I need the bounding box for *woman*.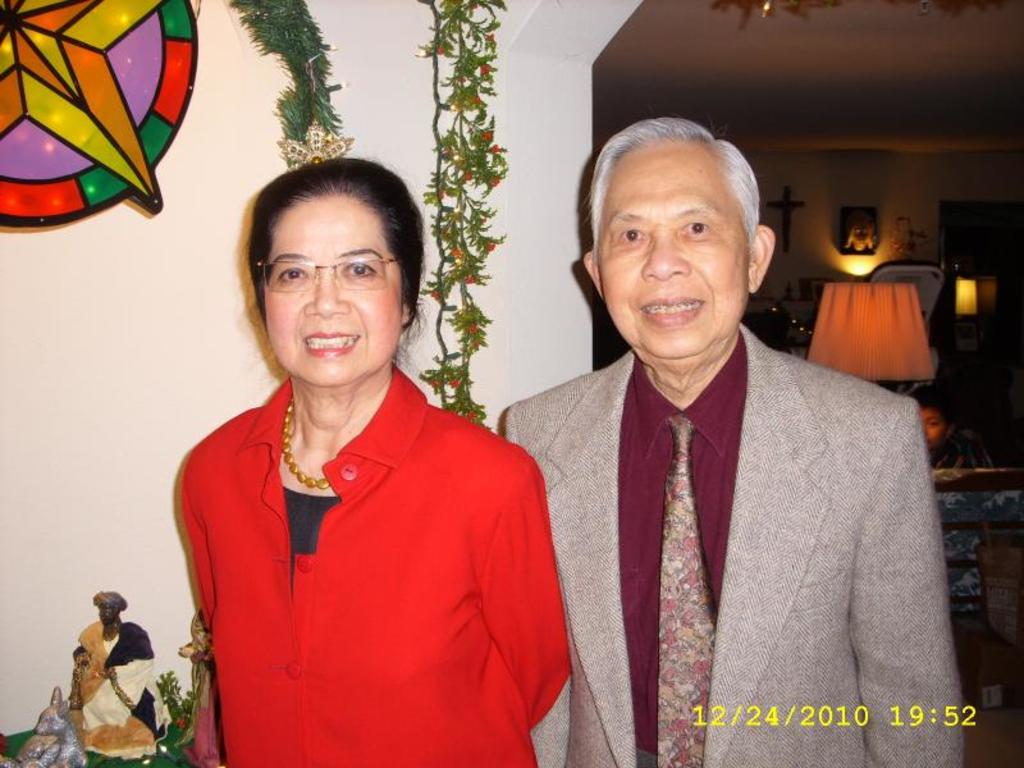
Here it is: Rect(147, 163, 559, 754).
